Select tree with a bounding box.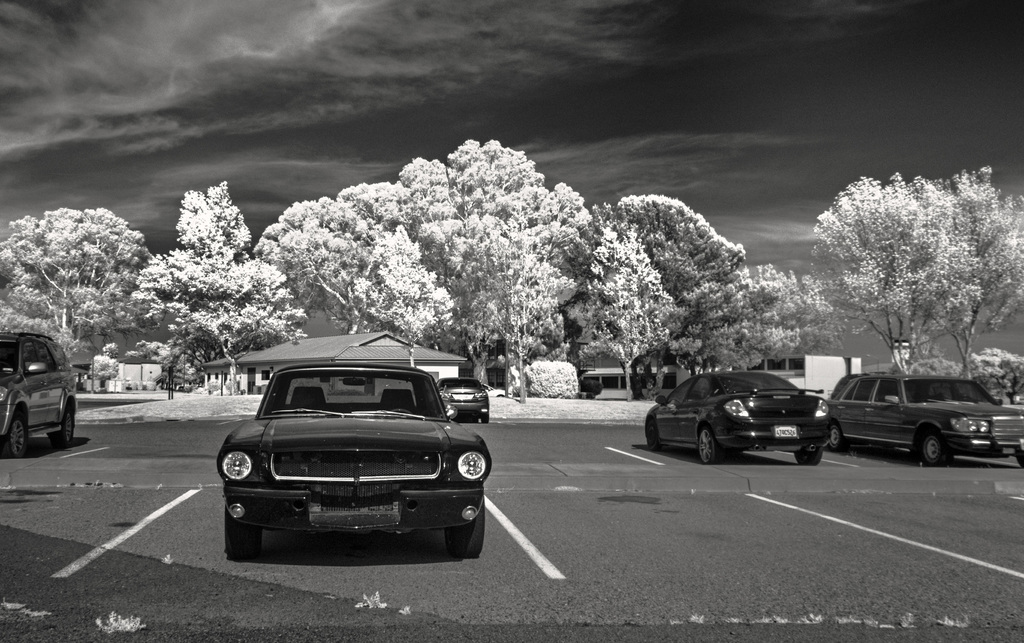
bbox(0, 204, 166, 368).
